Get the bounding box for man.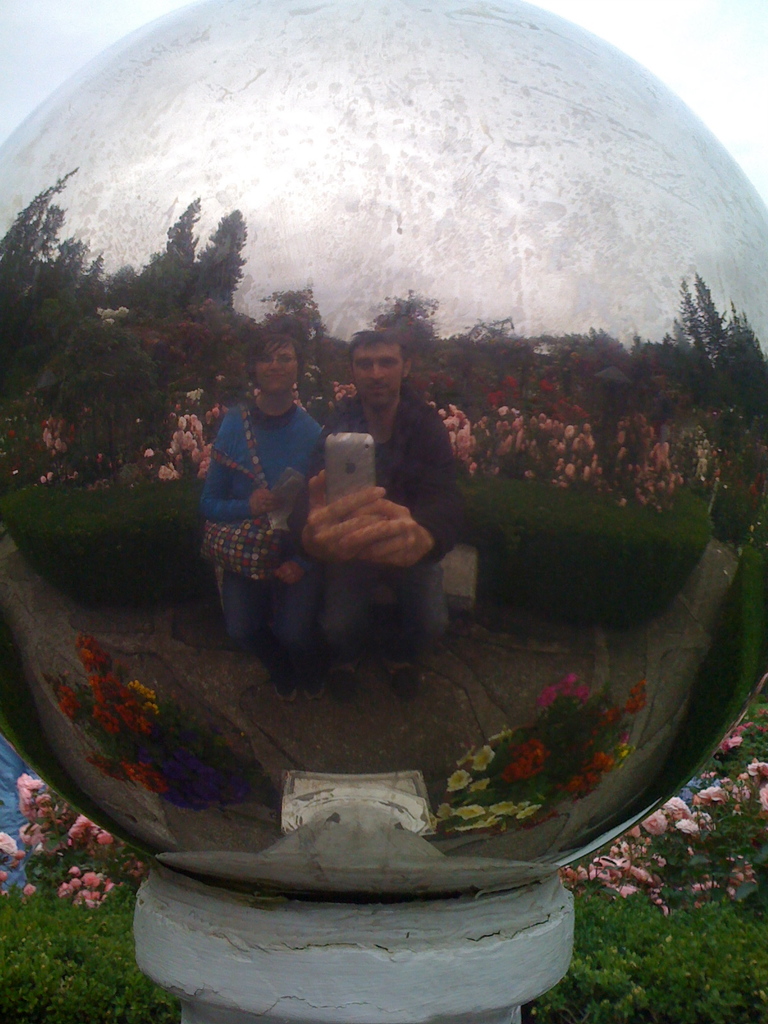
{"x1": 236, "y1": 301, "x2": 488, "y2": 669}.
